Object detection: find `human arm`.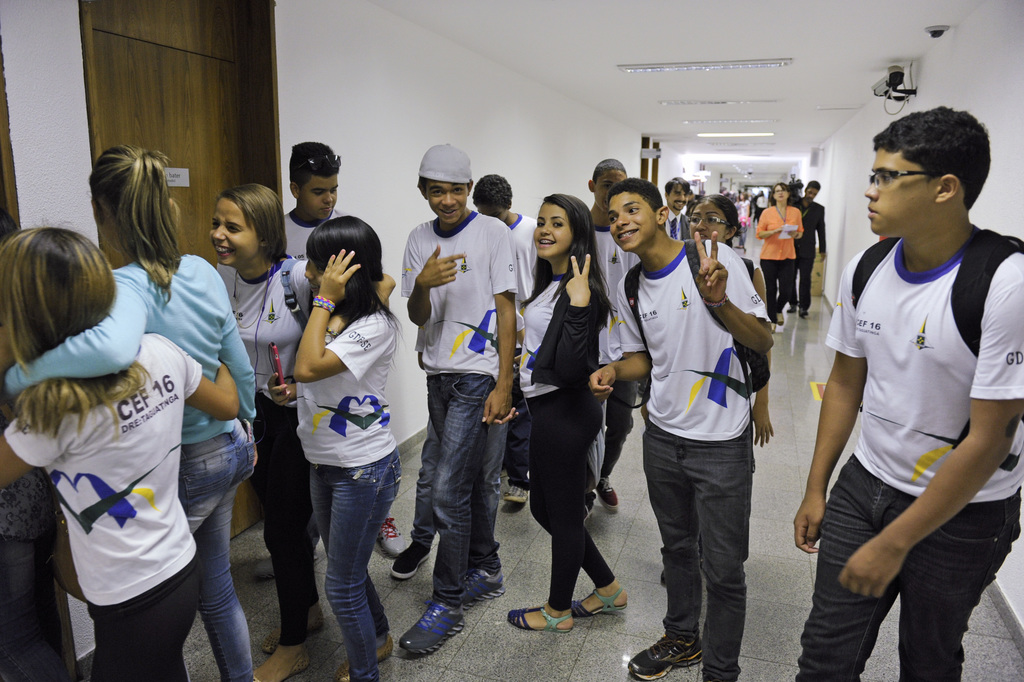
(x1=405, y1=234, x2=466, y2=327).
